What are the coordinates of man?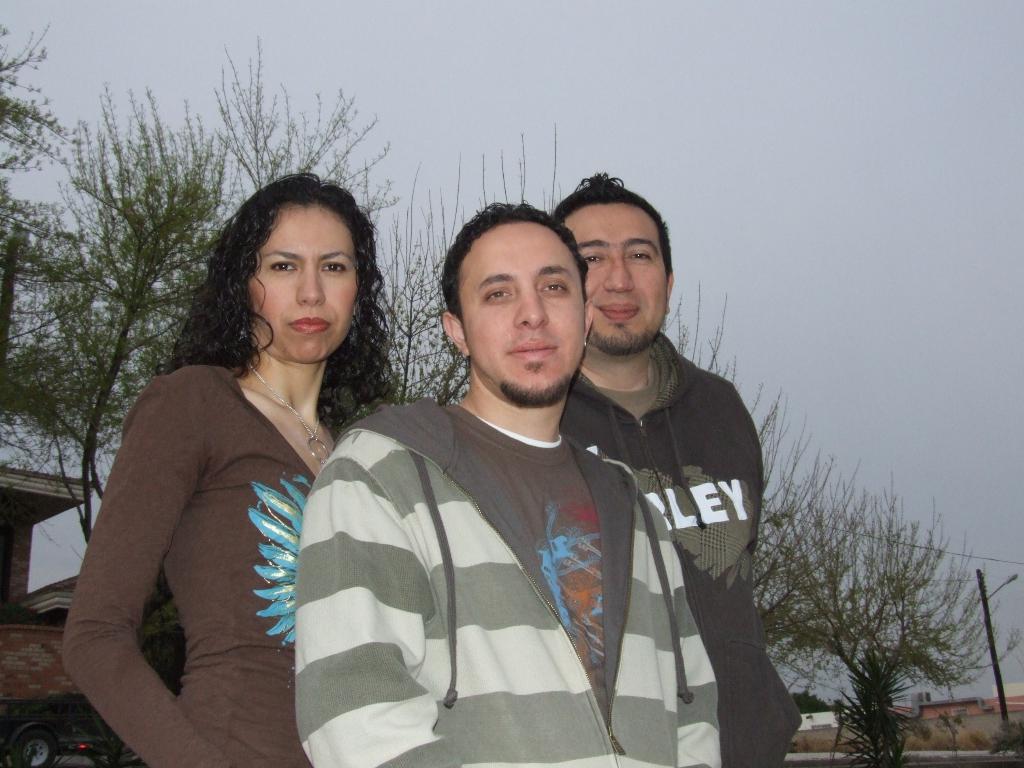
x1=554 y1=170 x2=808 y2=767.
